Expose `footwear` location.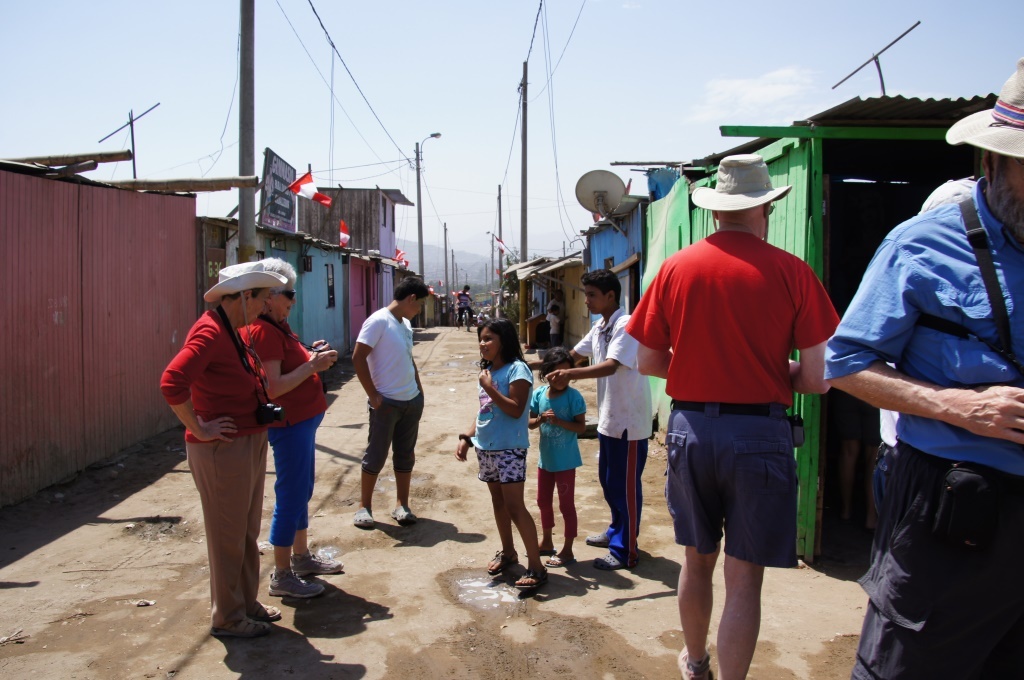
Exposed at 391:502:420:525.
